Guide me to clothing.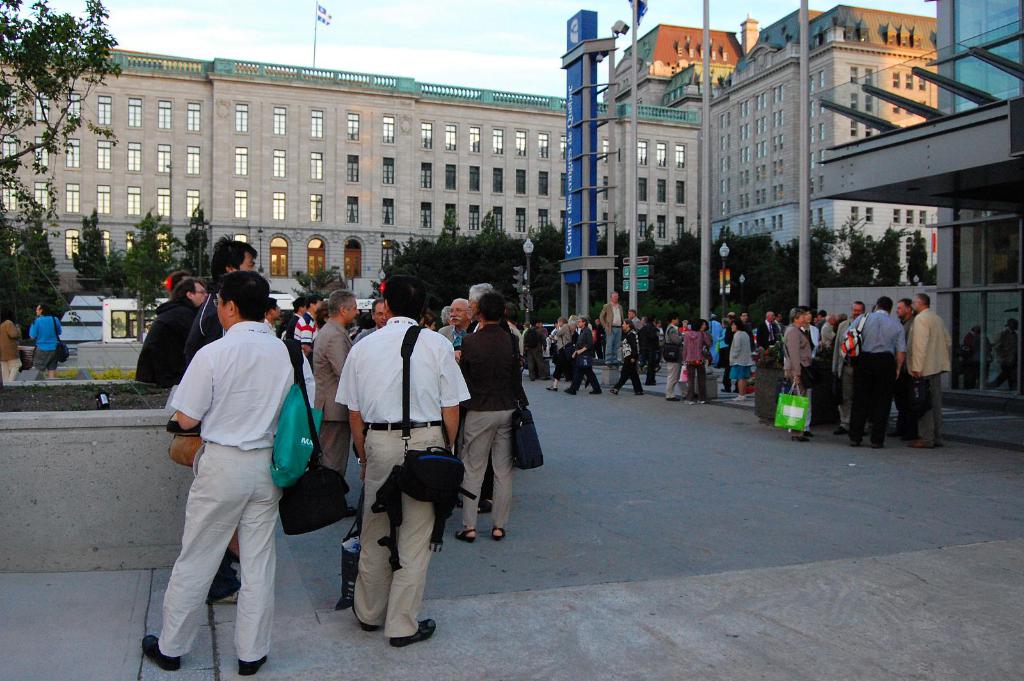
Guidance: bbox(574, 328, 598, 386).
